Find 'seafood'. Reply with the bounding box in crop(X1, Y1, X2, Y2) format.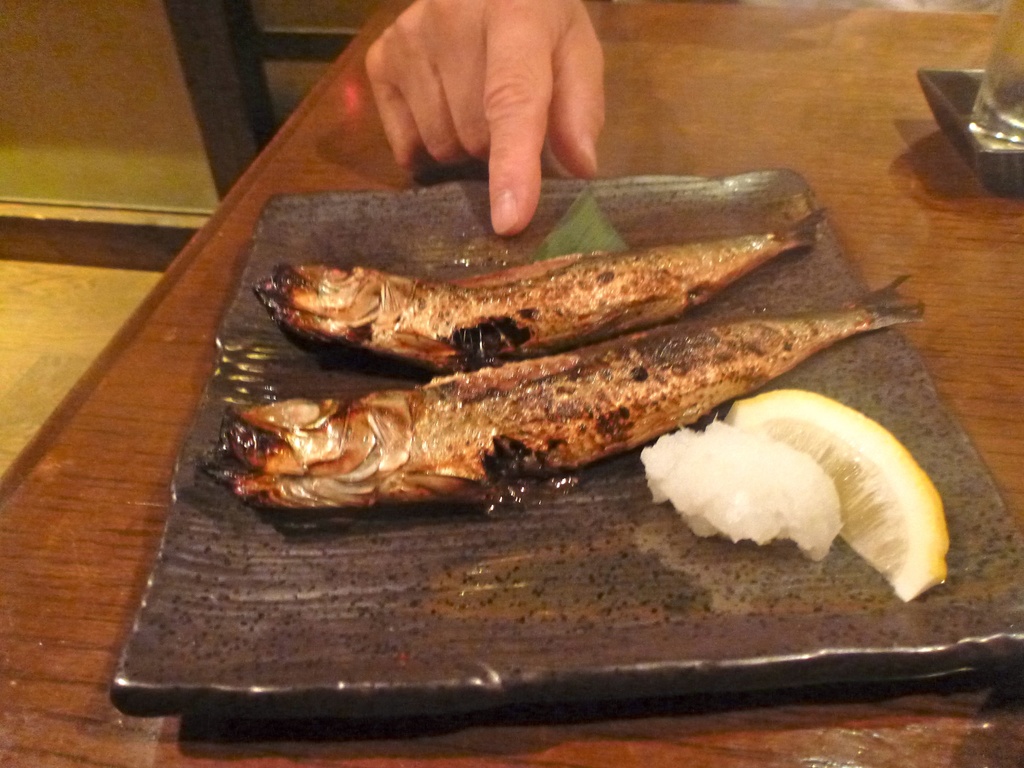
crop(252, 203, 824, 375).
